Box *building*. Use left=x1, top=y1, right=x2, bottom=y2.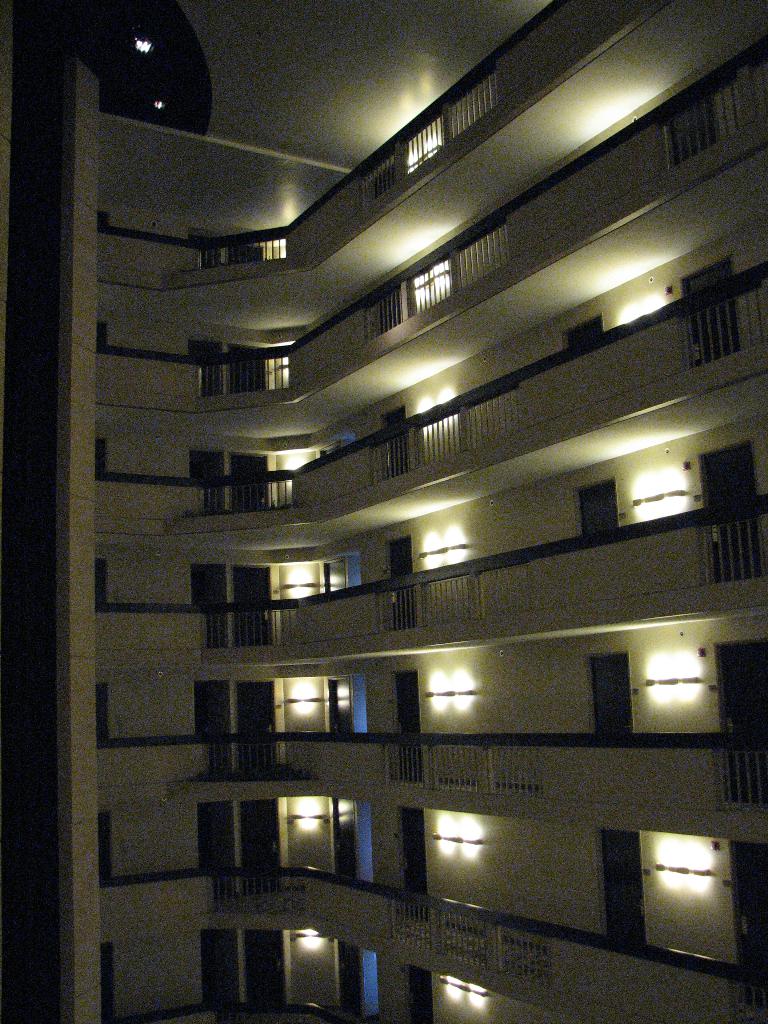
left=51, top=0, right=767, bottom=1023.
